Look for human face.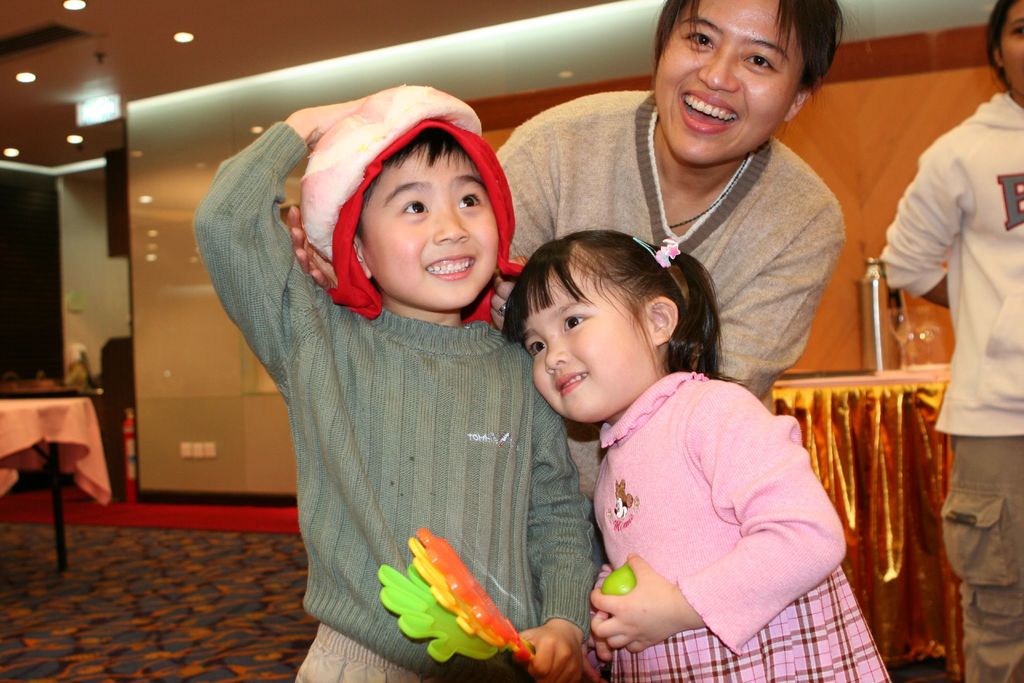
Found: bbox=(362, 150, 501, 304).
